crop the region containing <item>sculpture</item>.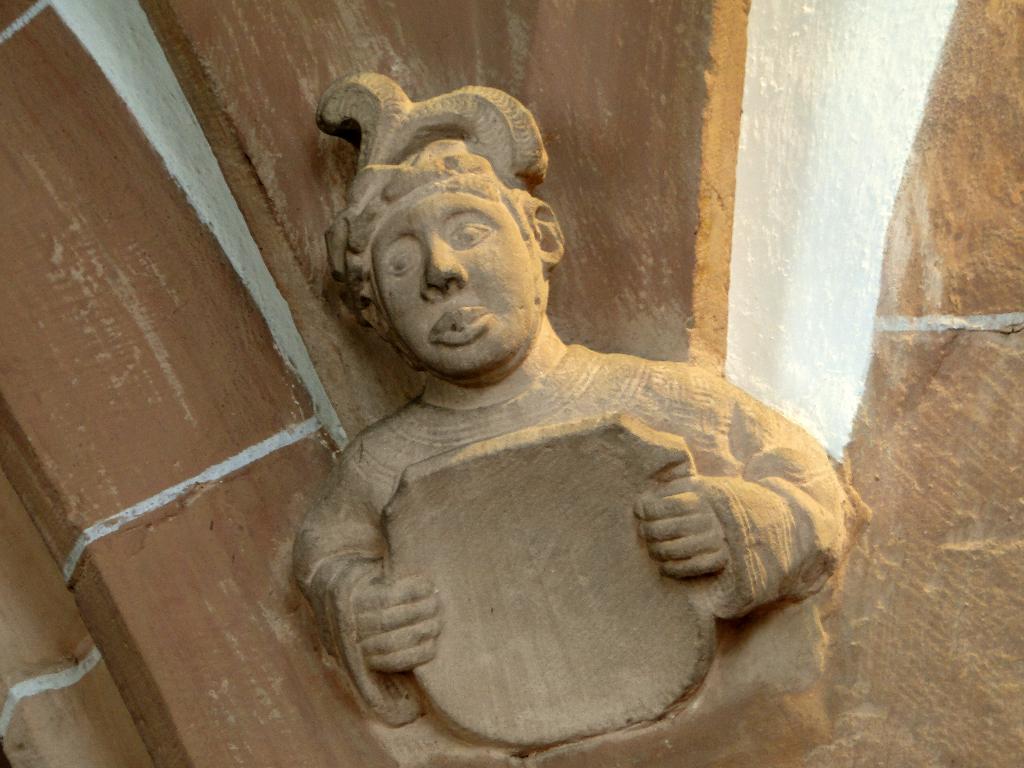
Crop region: box=[256, 87, 846, 754].
